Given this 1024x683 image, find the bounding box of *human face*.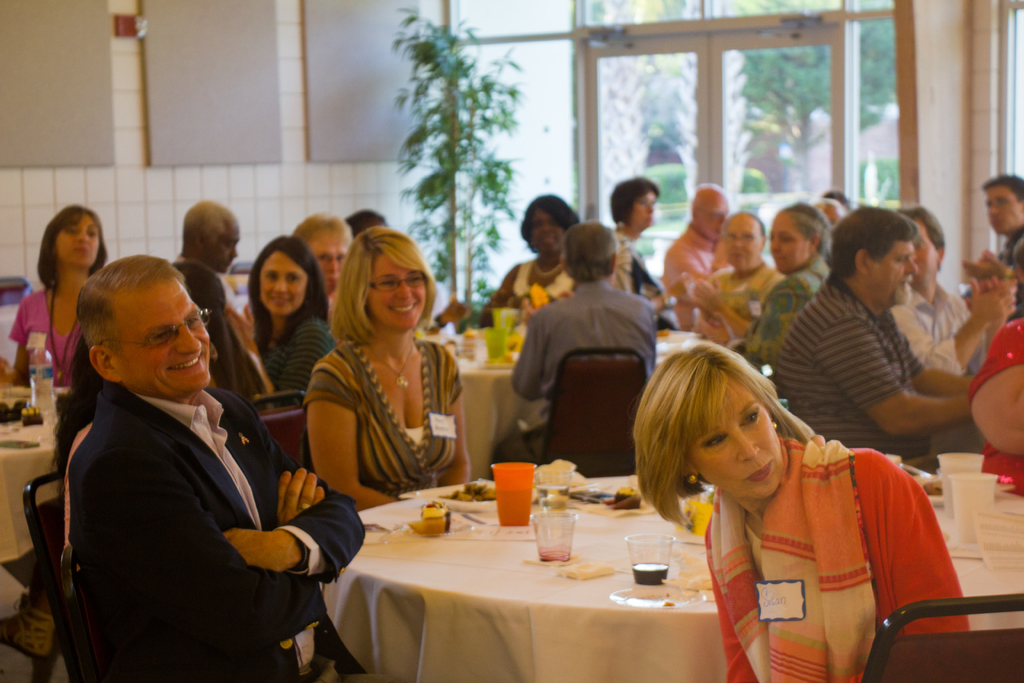
rect(527, 199, 560, 256).
